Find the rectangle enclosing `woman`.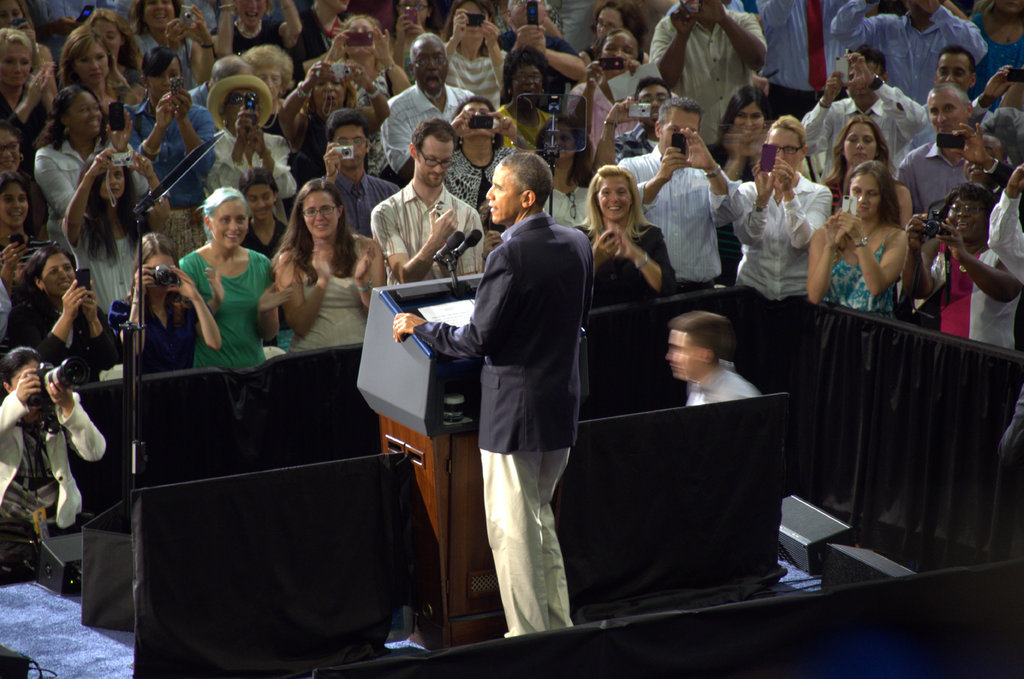
x1=531, y1=113, x2=600, y2=237.
